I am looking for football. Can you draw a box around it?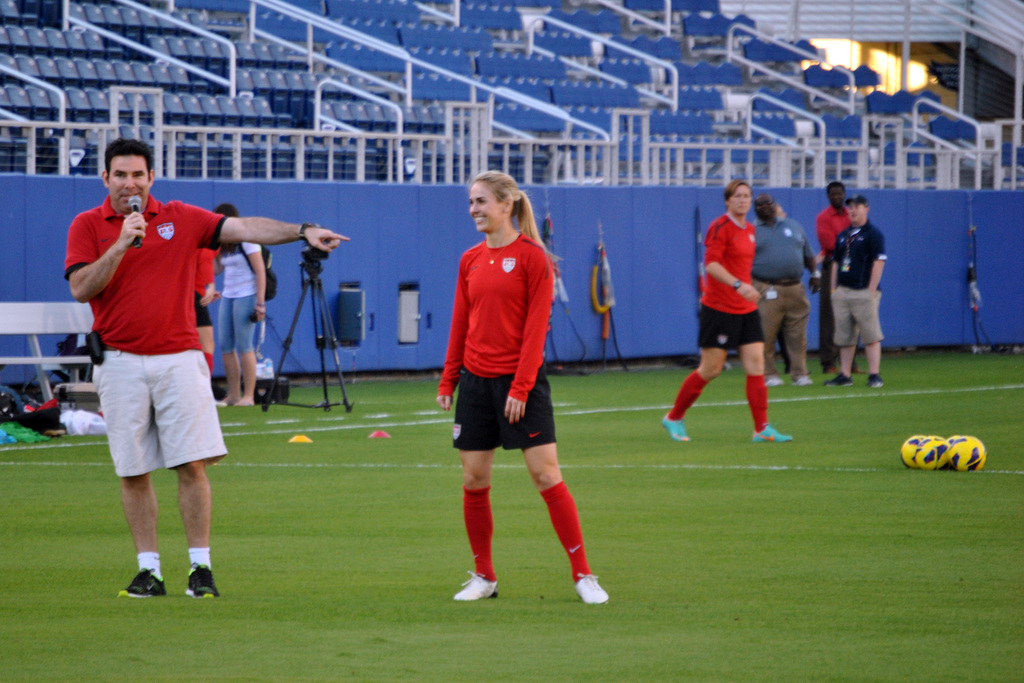
Sure, the bounding box is rect(907, 437, 948, 469).
